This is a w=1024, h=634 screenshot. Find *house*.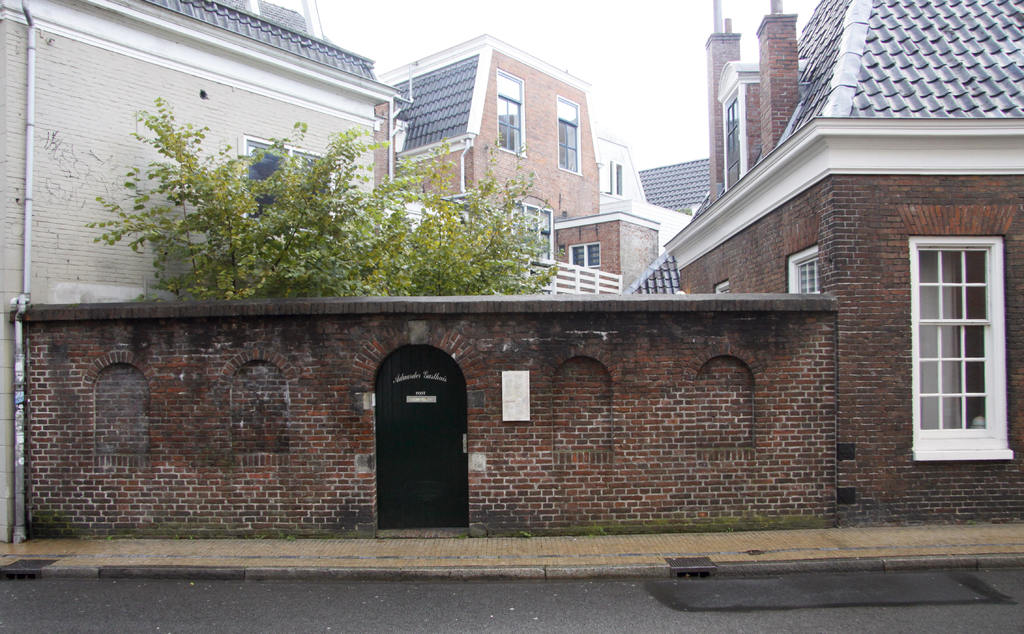
Bounding box: x1=0, y1=0, x2=335, y2=314.
